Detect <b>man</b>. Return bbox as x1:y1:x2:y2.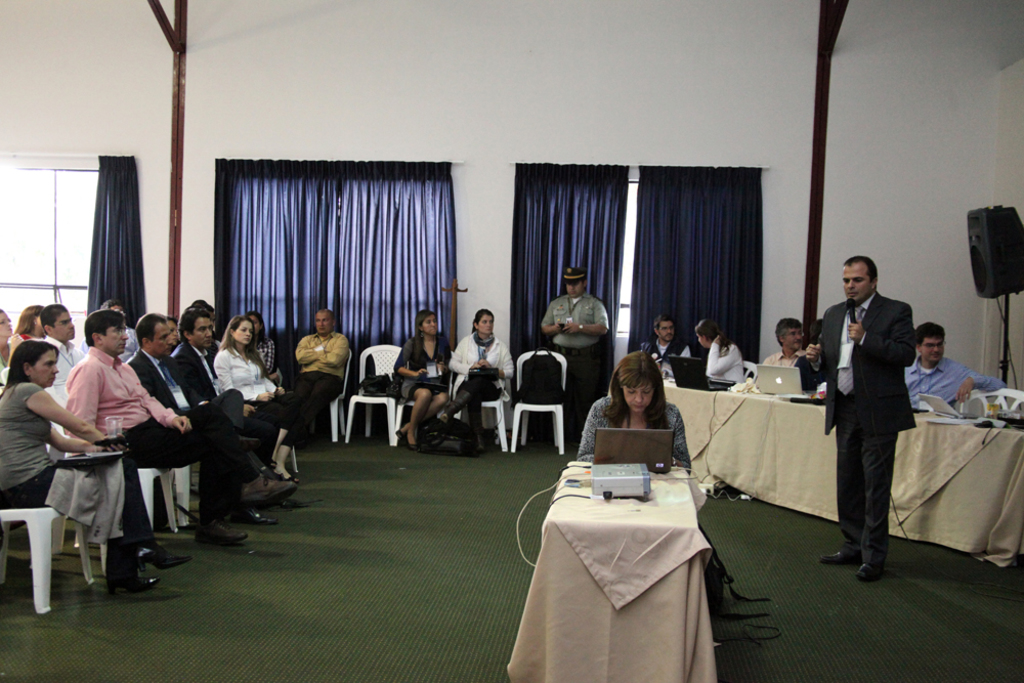
126:314:265:514.
